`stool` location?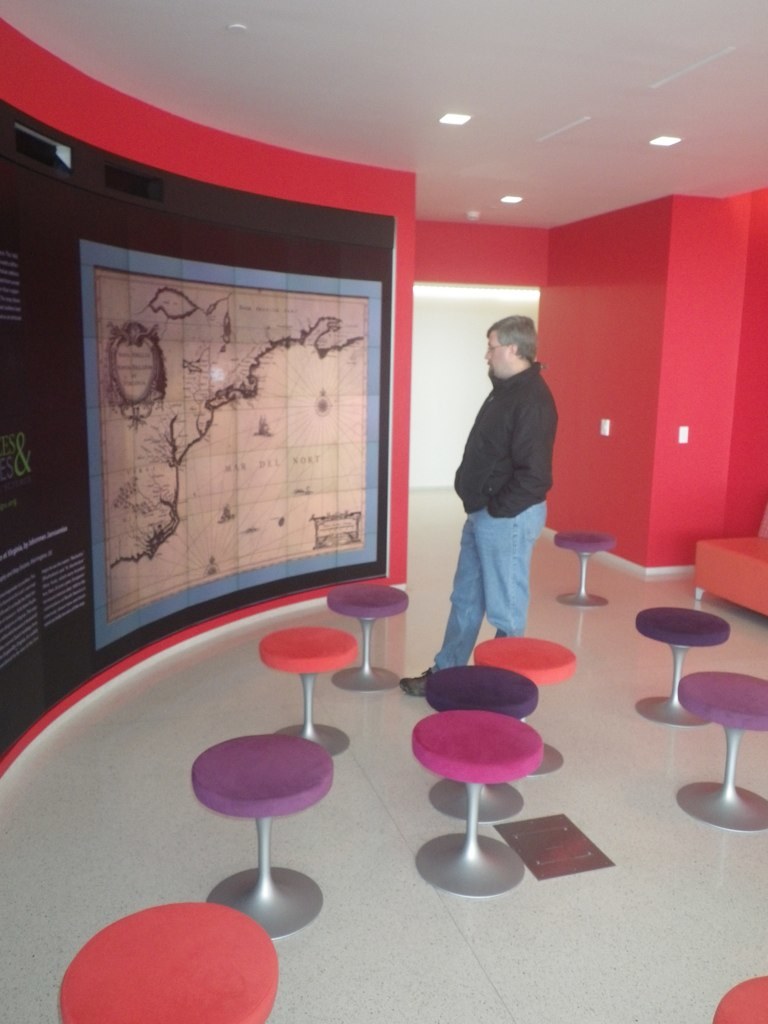
{"left": 414, "top": 708, "right": 540, "bottom": 897}
